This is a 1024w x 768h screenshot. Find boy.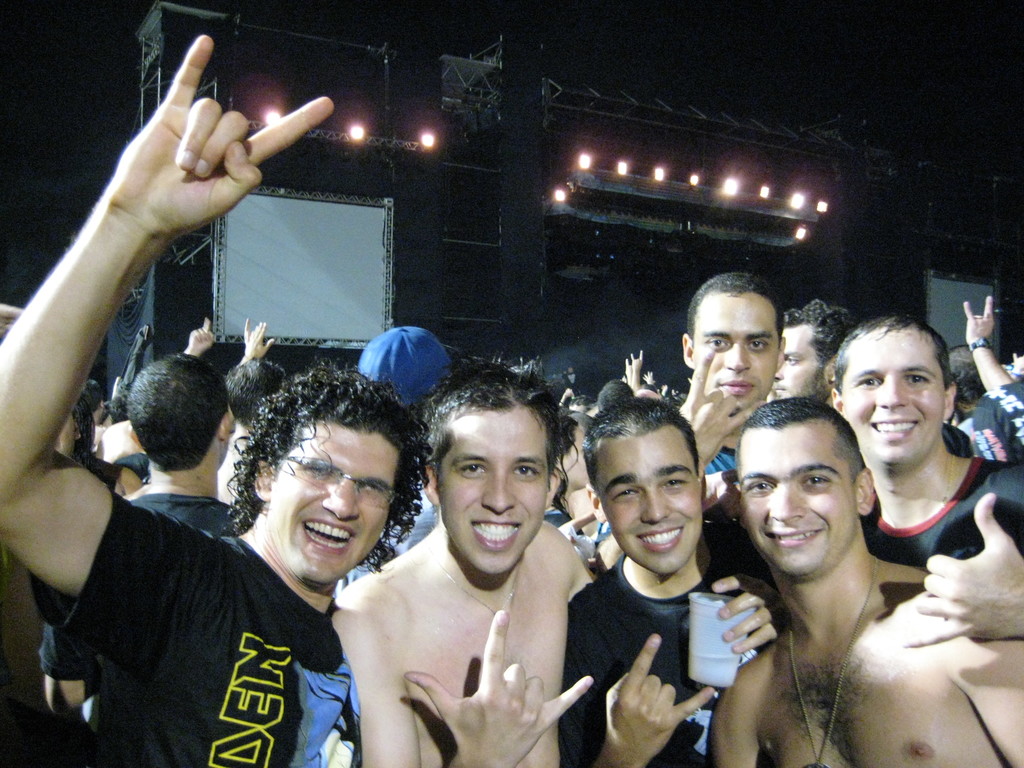
Bounding box: [701, 399, 1023, 767].
